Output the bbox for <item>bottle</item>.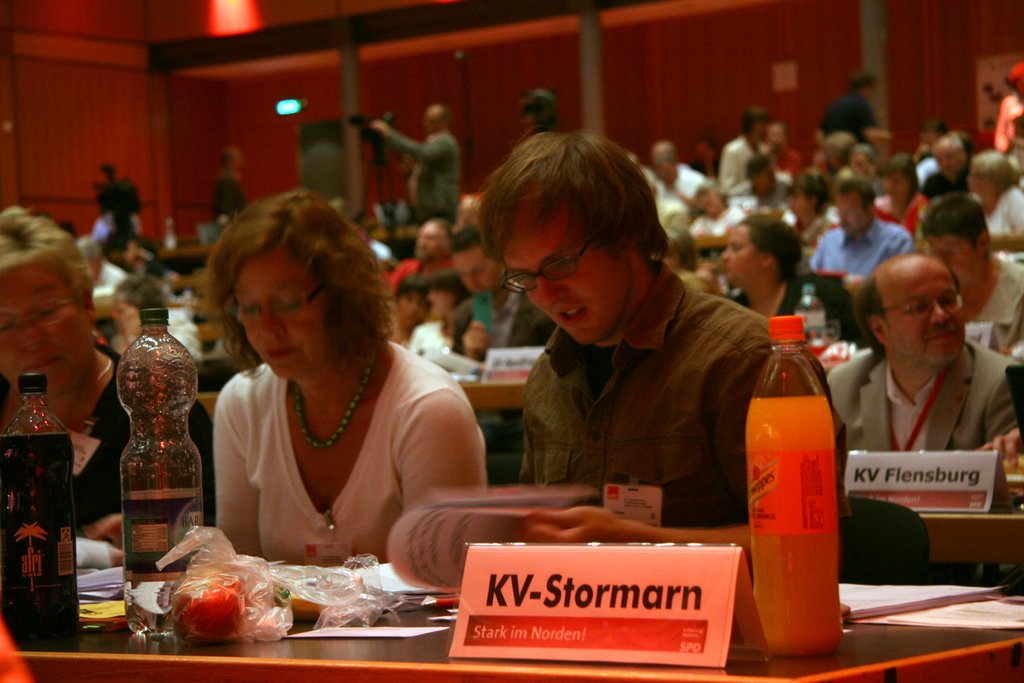
locate(115, 306, 202, 642).
